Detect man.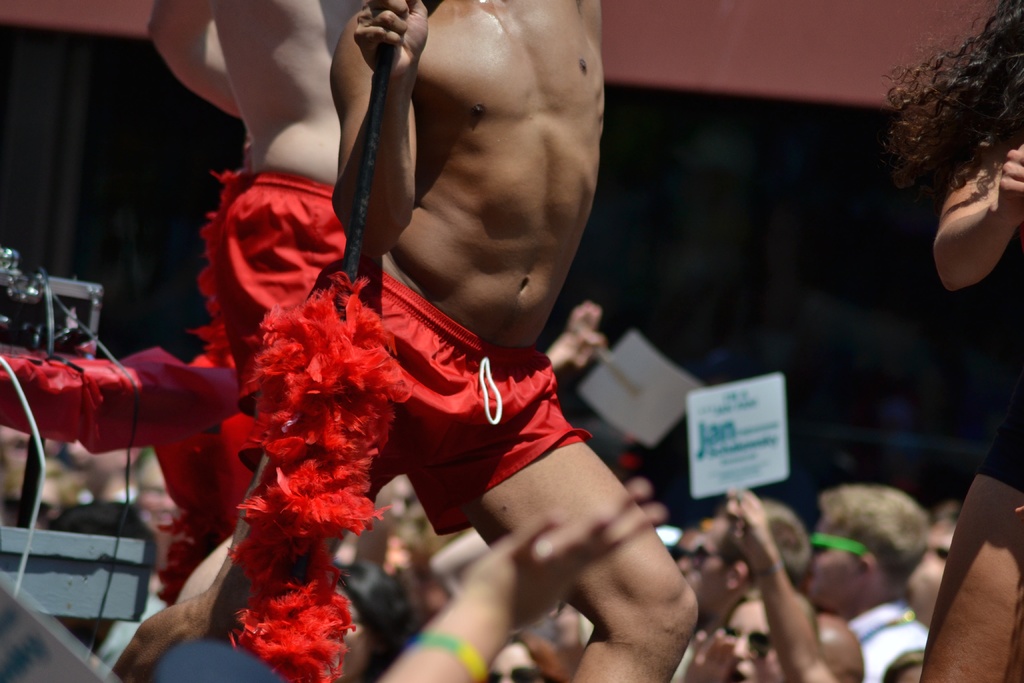
Detected at {"left": 108, "top": 0, "right": 702, "bottom": 682}.
